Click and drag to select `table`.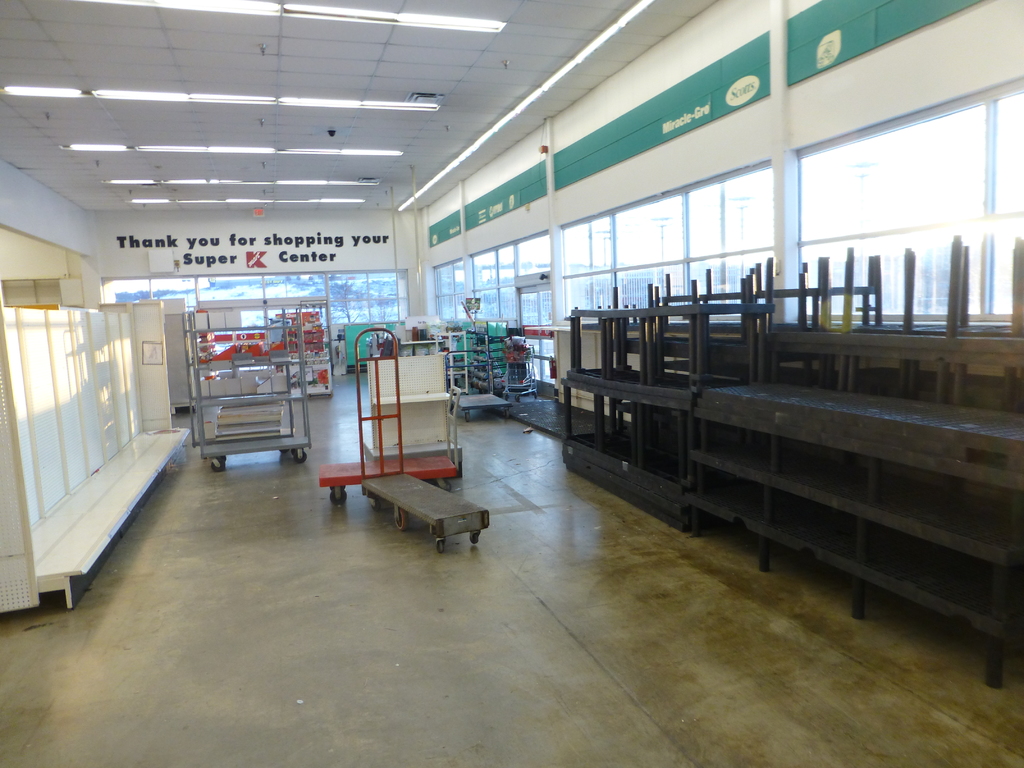
Selection: box(366, 355, 460, 448).
